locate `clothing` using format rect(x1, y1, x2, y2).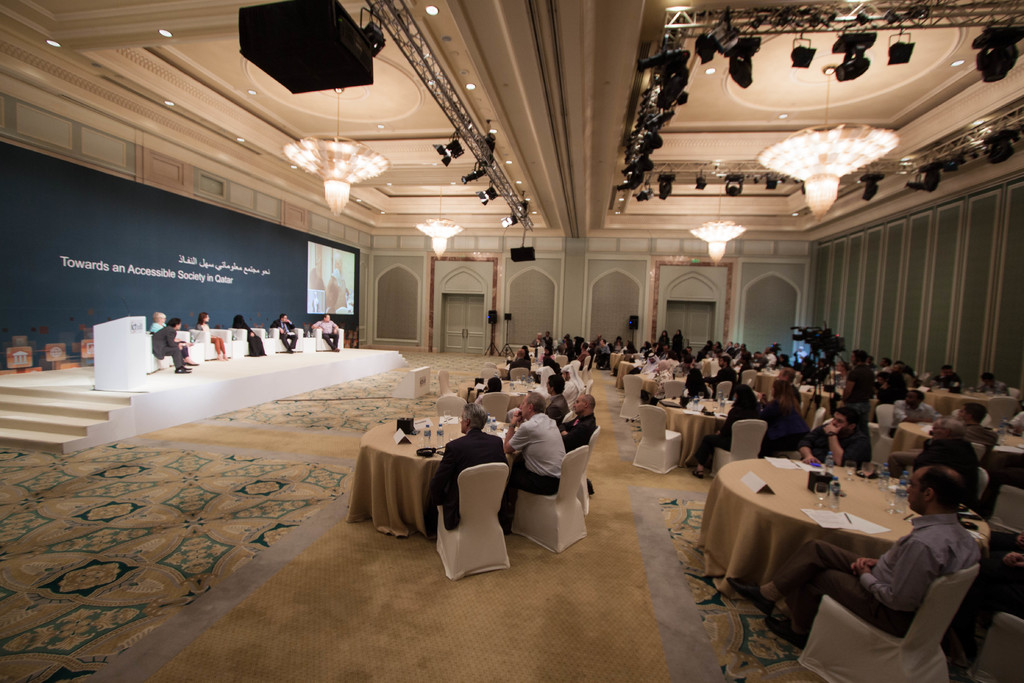
rect(560, 413, 596, 456).
